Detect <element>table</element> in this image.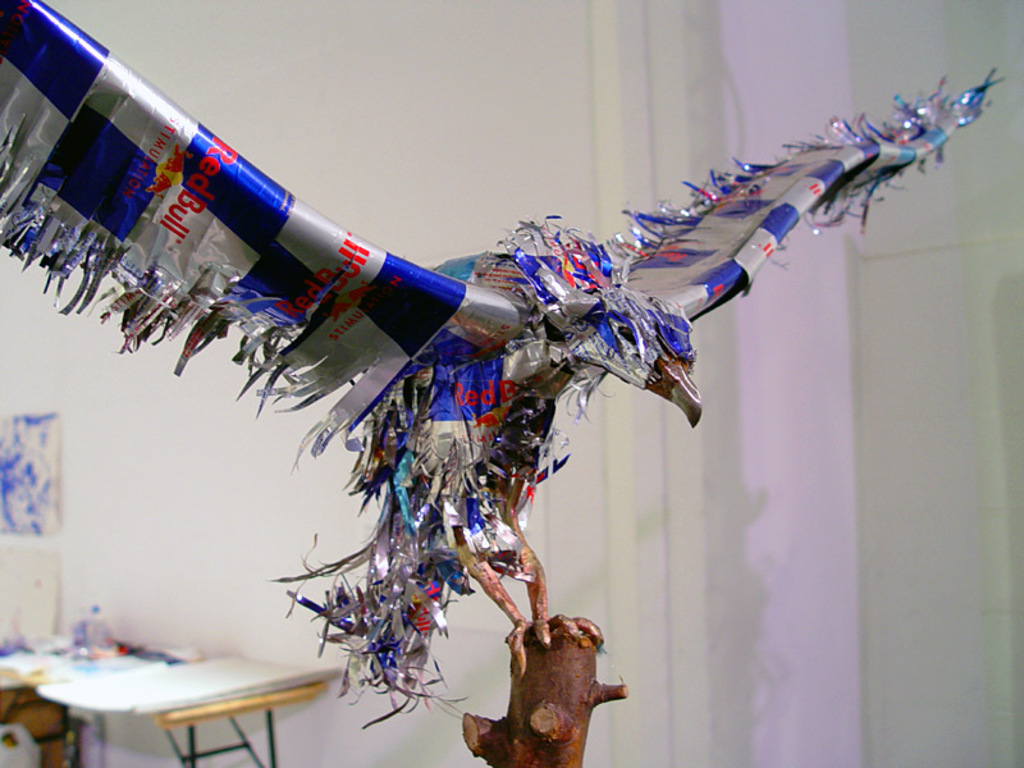
Detection: 3/637/337/765.
